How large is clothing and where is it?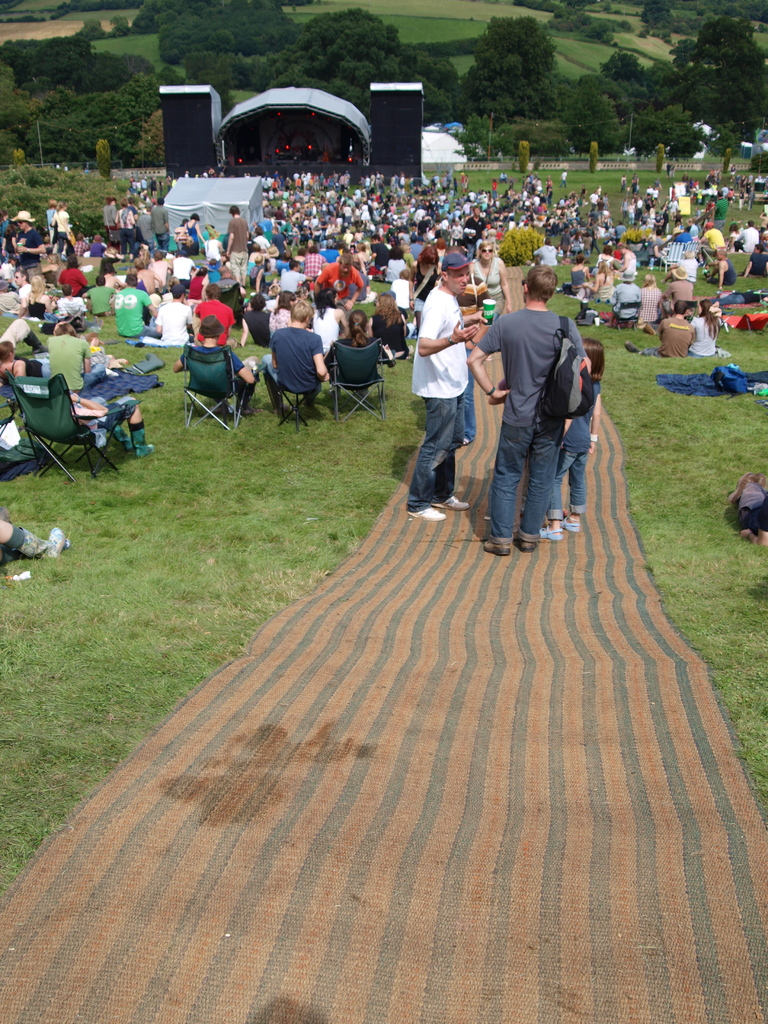
Bounding box: box(189, 295, 237, 337).
